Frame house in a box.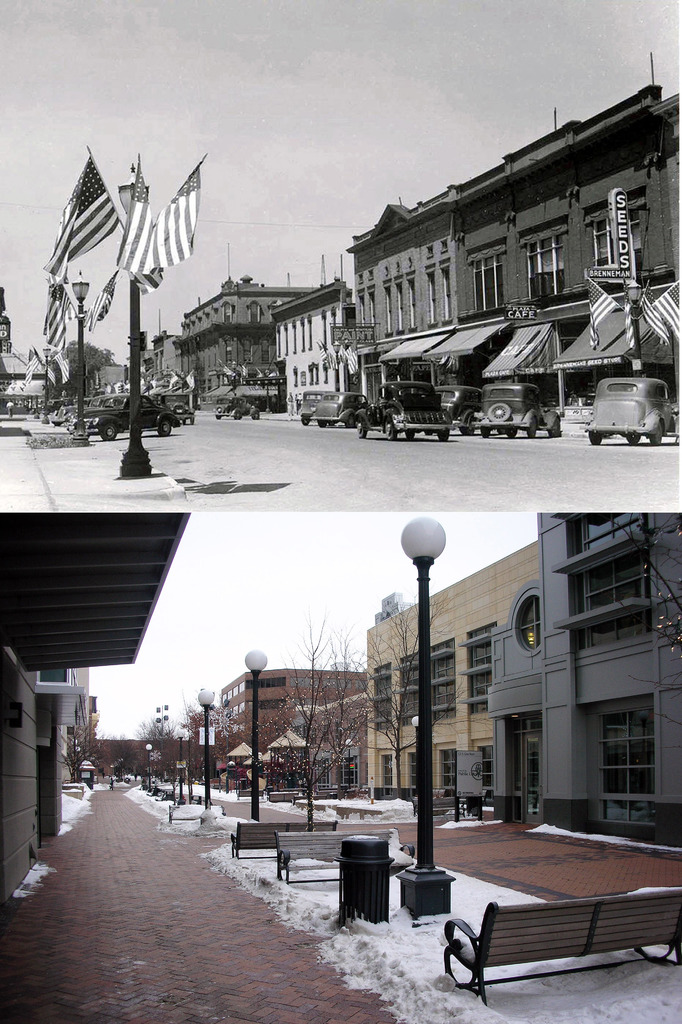
{"x1": 308, "y1": 84, "x2": 677, "y2": 380}.
